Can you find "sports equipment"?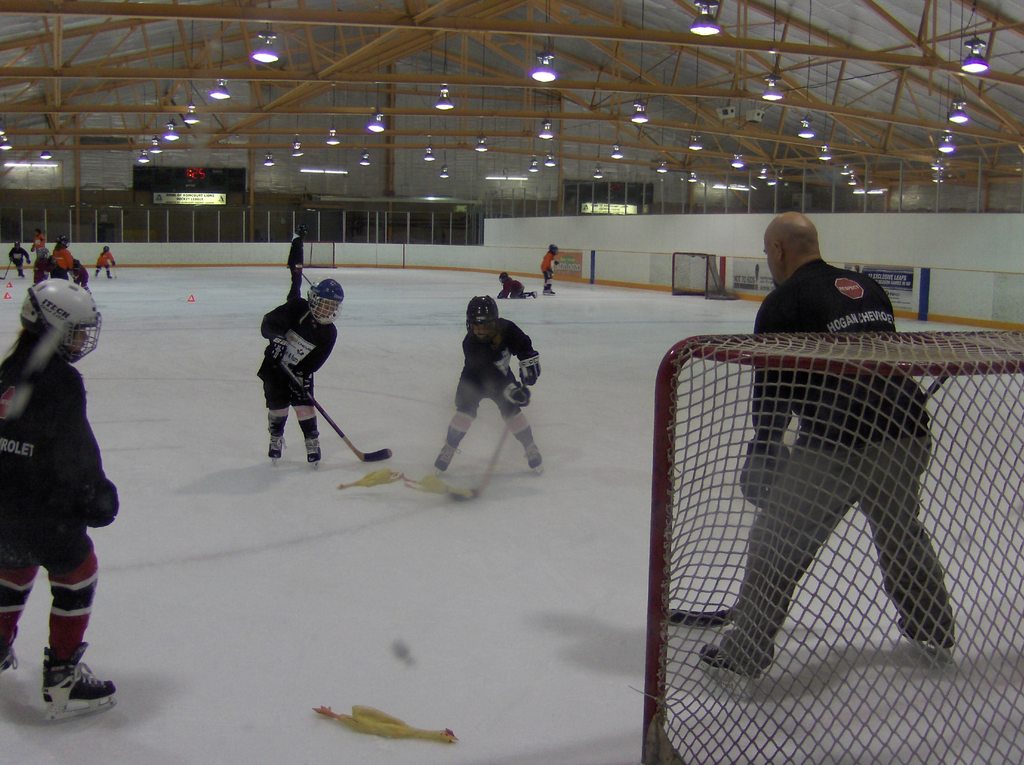
Yes, bounding box: [638, 328, 1023, 764].
